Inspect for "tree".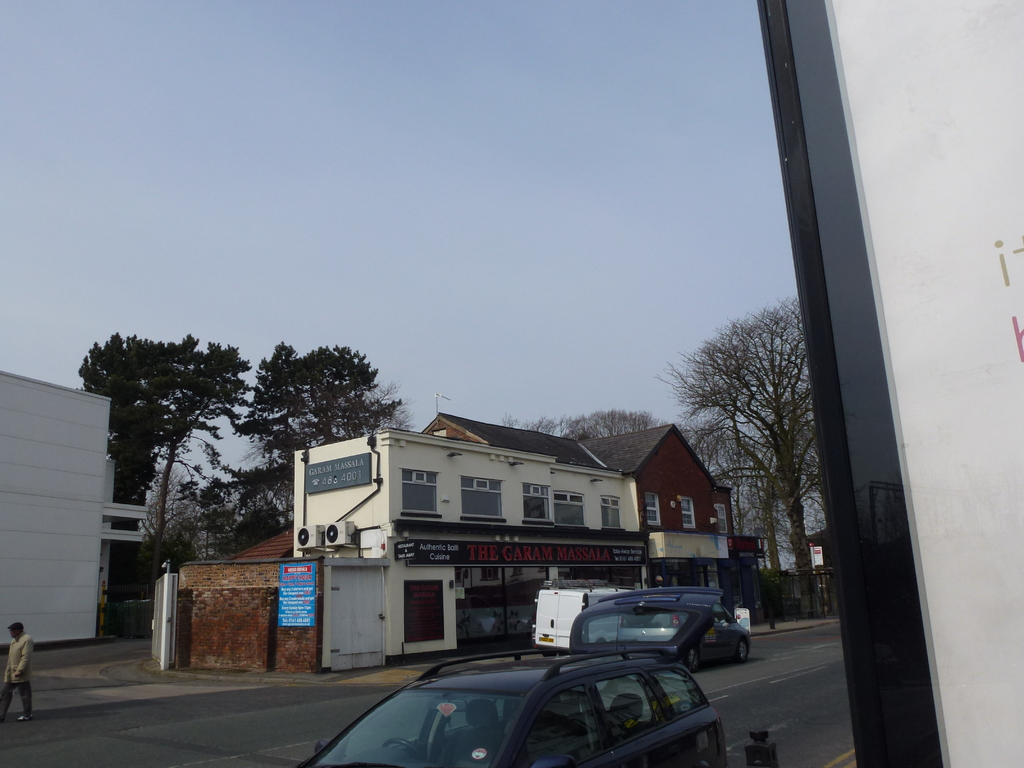
Inspection: crop(530, 408, 655, 442).
